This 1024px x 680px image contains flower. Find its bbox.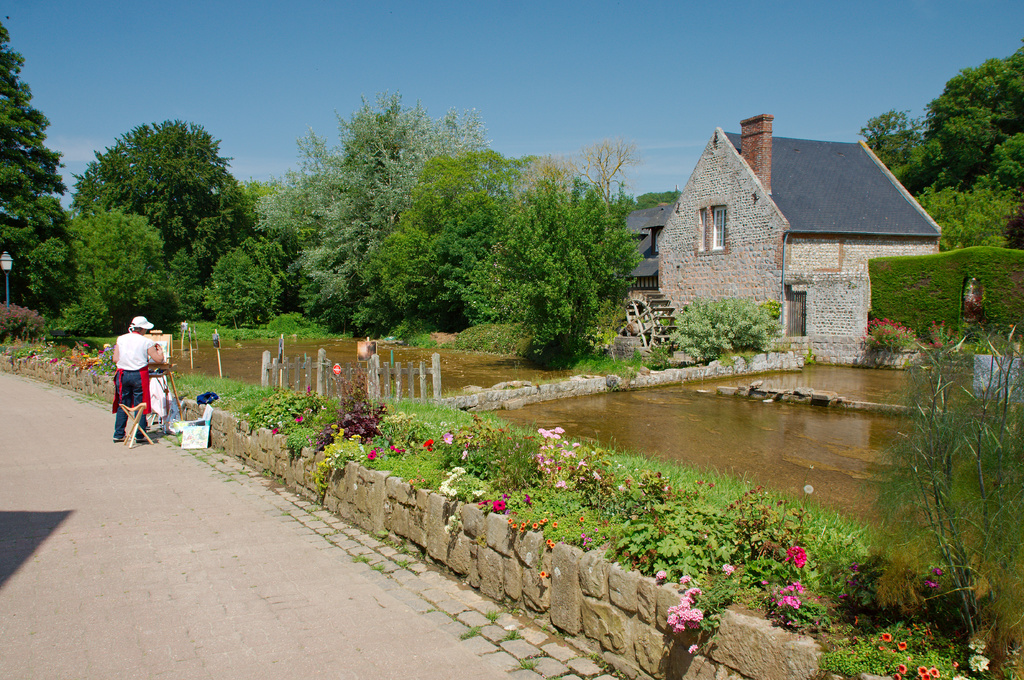
Rect(899, 662, 904, 672).
